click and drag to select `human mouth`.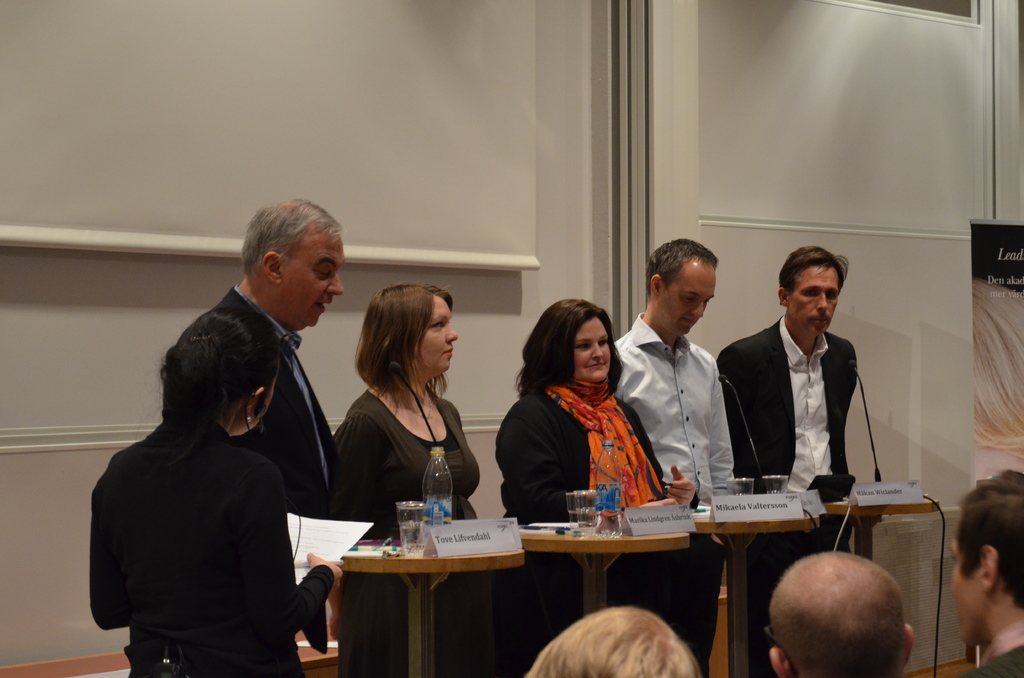
Selection: x1=804, y1=312, x2=833, y2=328.
